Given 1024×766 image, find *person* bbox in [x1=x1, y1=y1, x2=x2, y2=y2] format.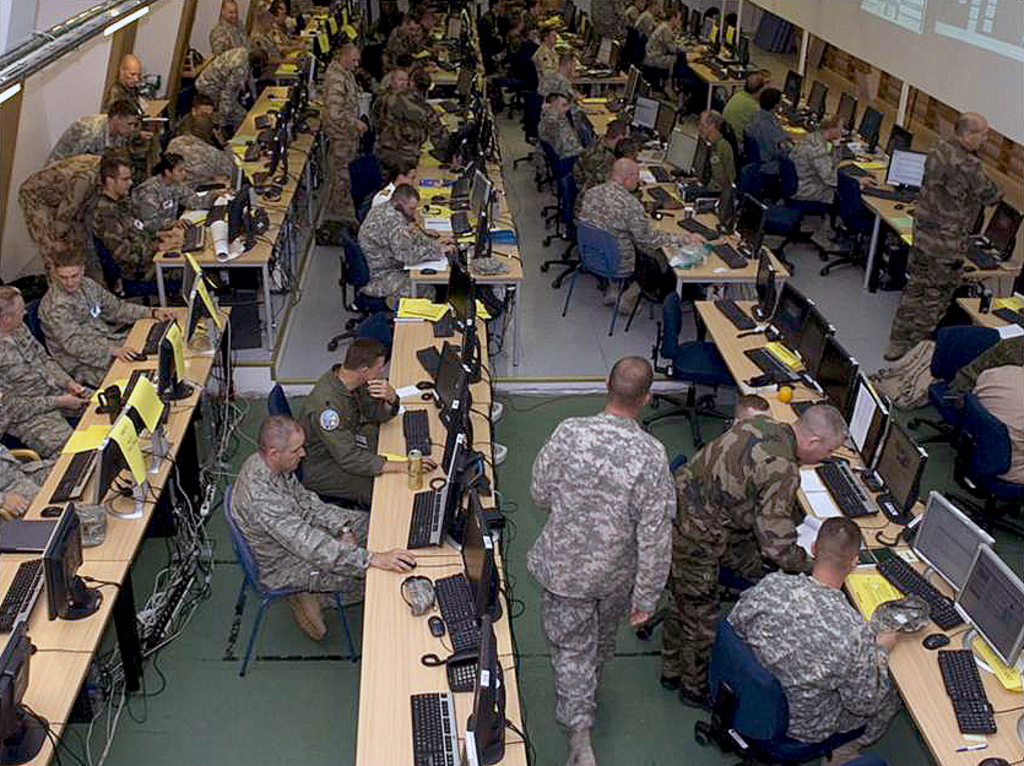
[x1=578, y1=159, x2=703, y2=319].
